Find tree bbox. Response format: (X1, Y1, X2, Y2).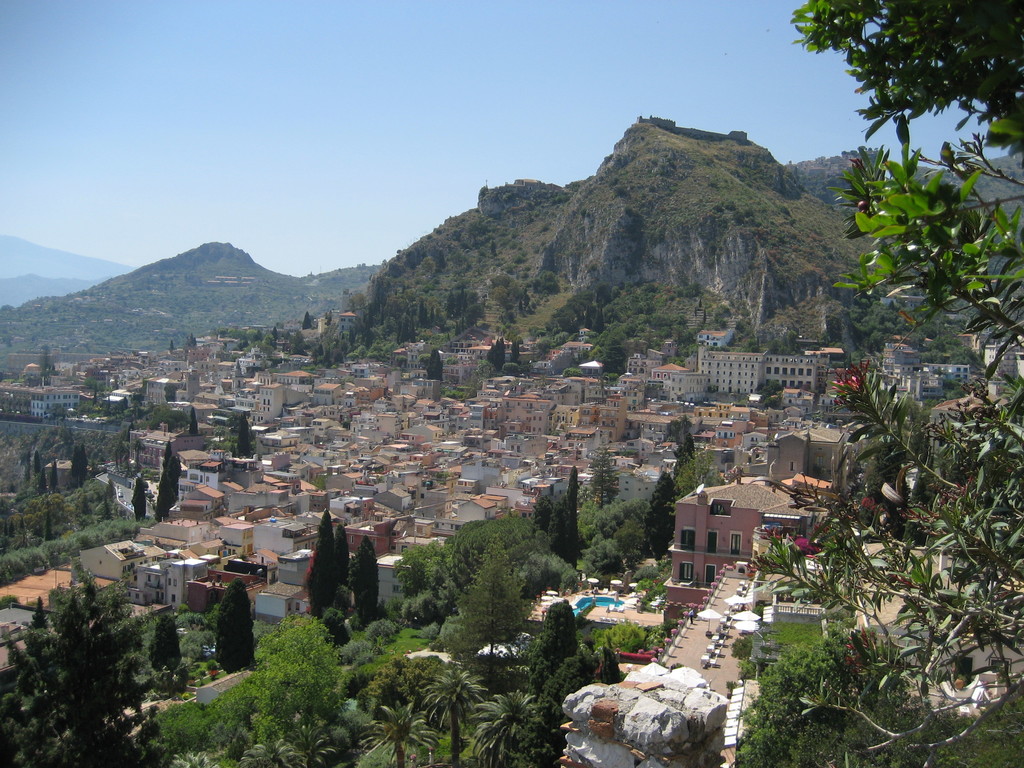
(527, 266, 558, 293).
